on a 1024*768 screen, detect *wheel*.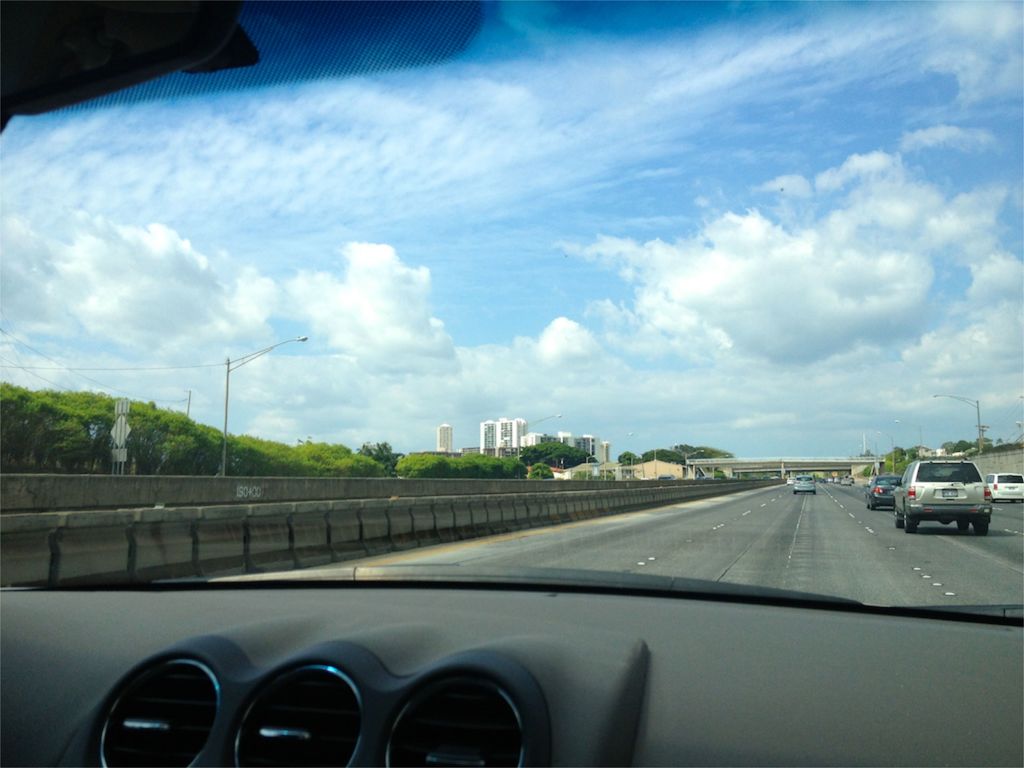
BBox(904, 512, 916, 534).
